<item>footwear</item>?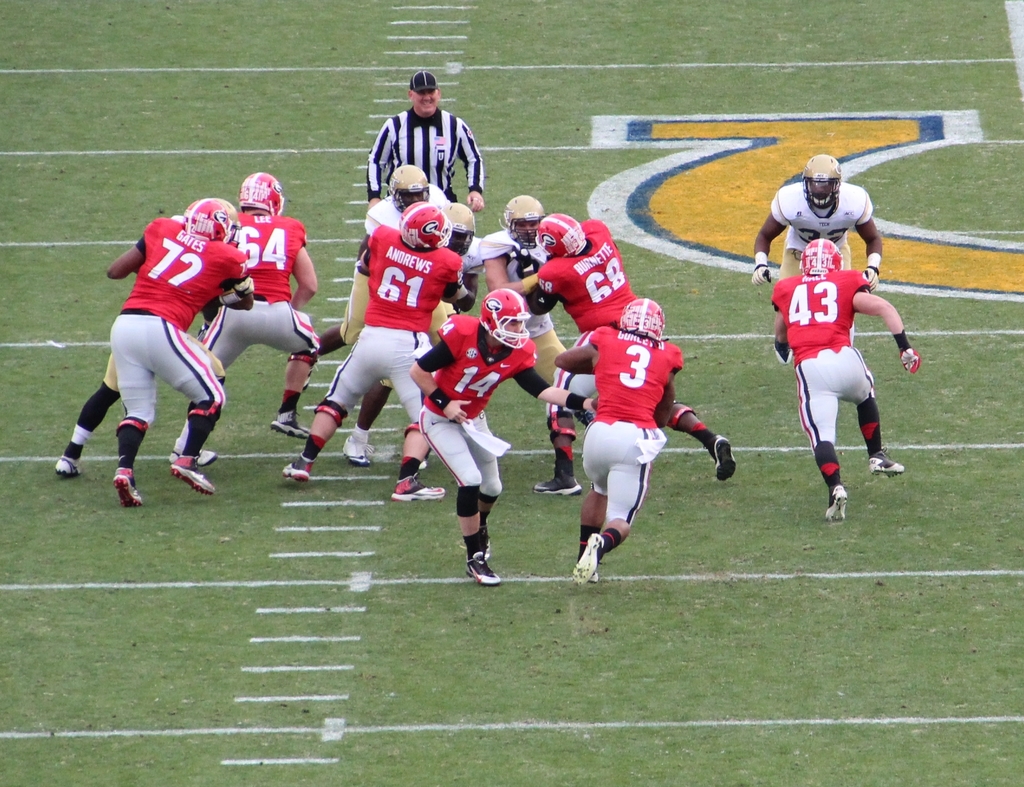
<bbox>465, 551, 494, 583</bbox>
